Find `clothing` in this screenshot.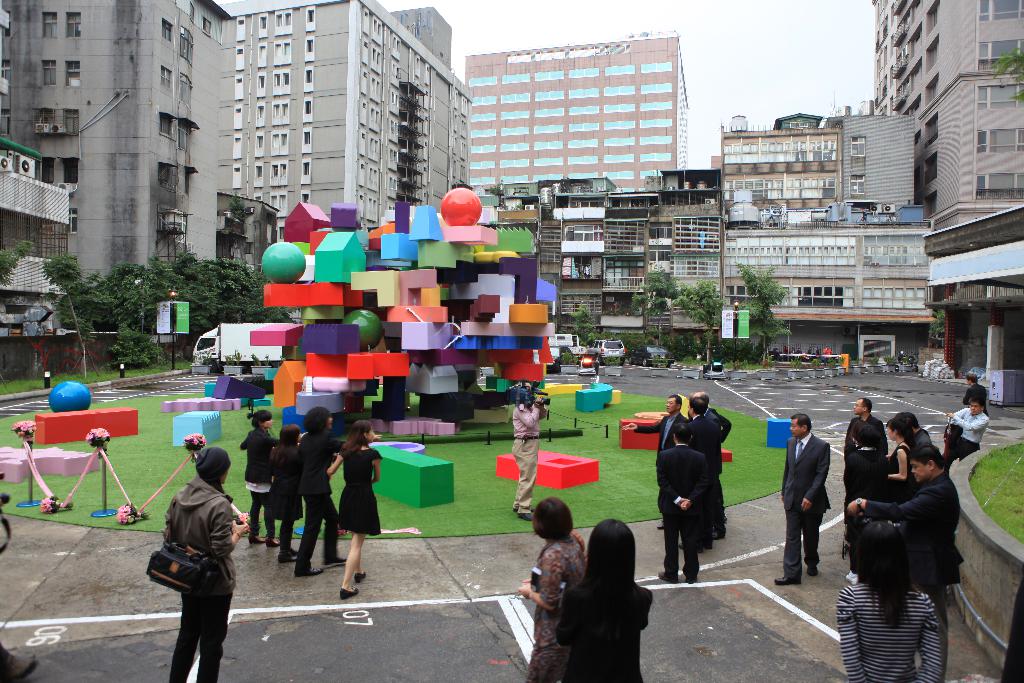
The bounding box for `clothing` is x1=653 y1=435 x2=710 y2=569.
